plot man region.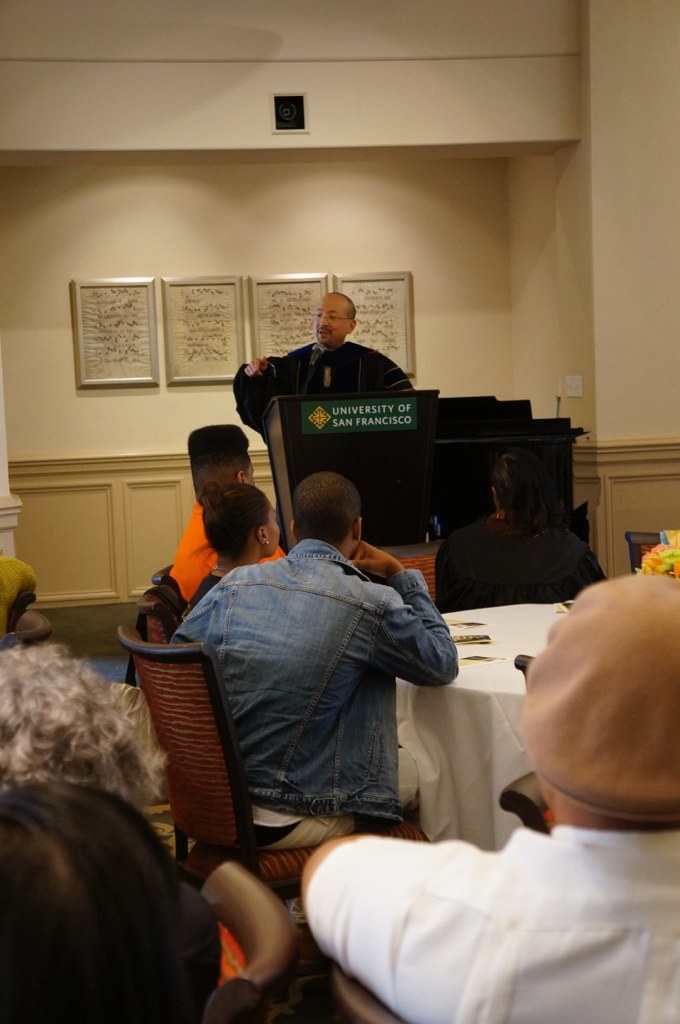
Plotted at 293, 570, 679, 1023.
